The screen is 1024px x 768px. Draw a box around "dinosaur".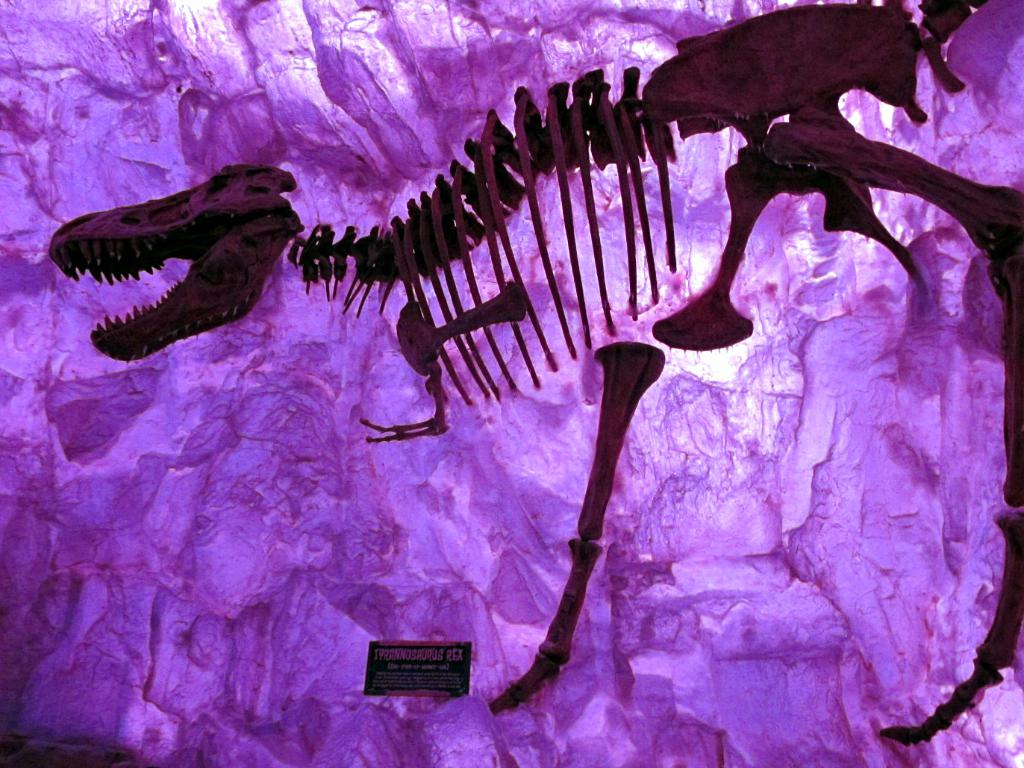
[left=29, top=0, right=1023, bottom=767].
